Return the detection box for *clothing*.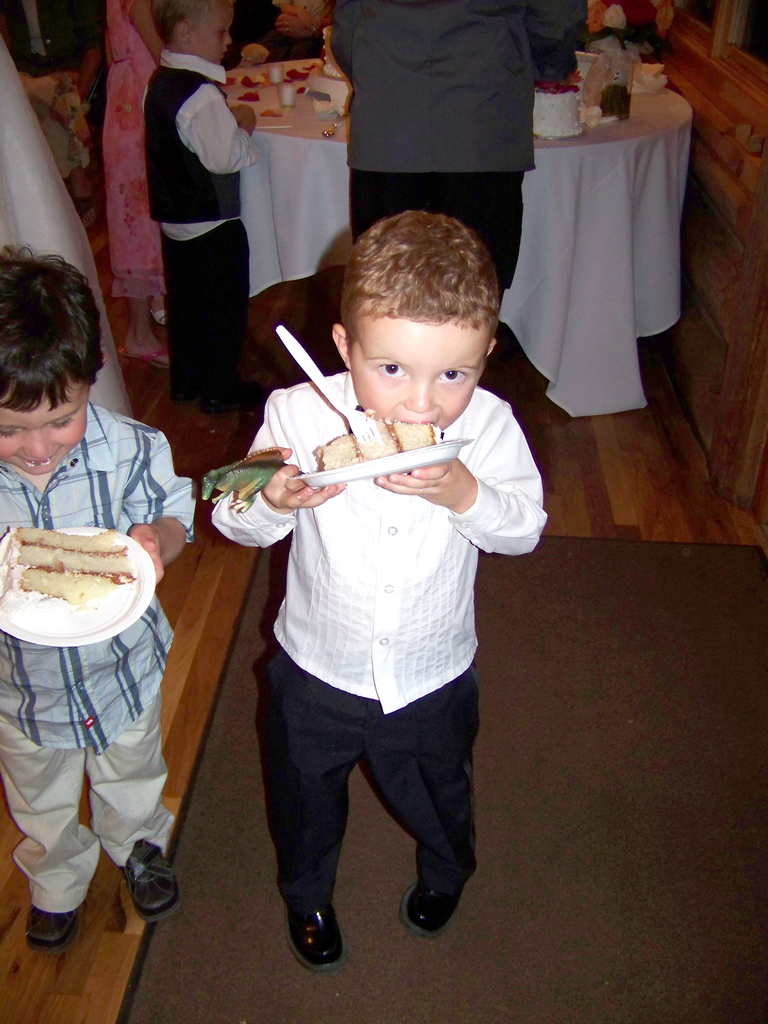
bbox(134, 40, 257, 396).
